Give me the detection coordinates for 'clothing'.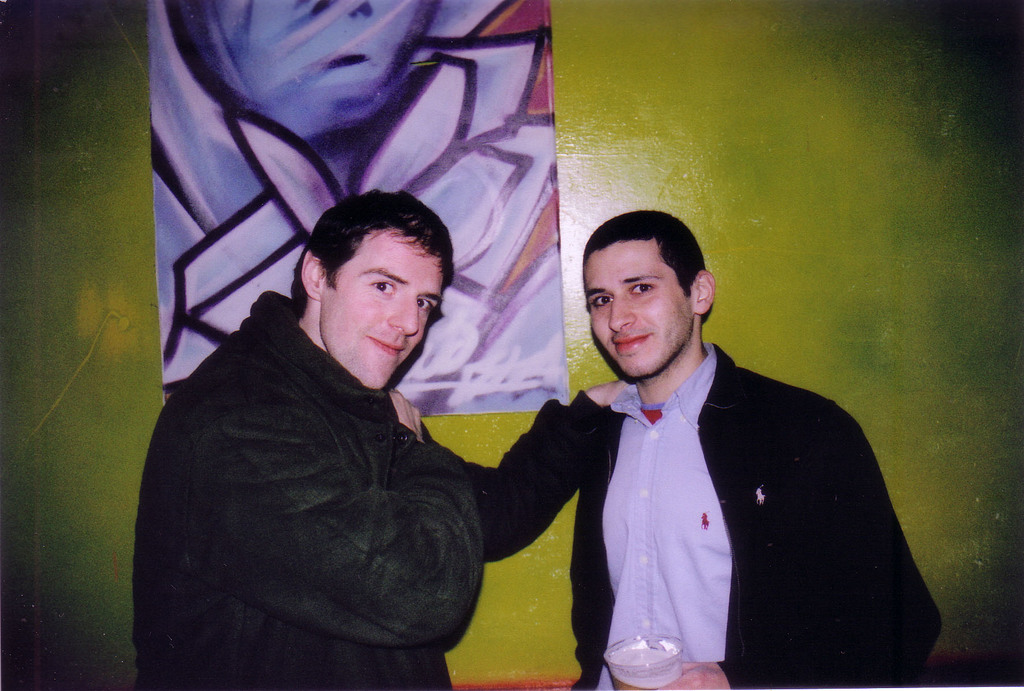
{"left": 143, "top": 275, "right": 616, "bottom": 690}.
